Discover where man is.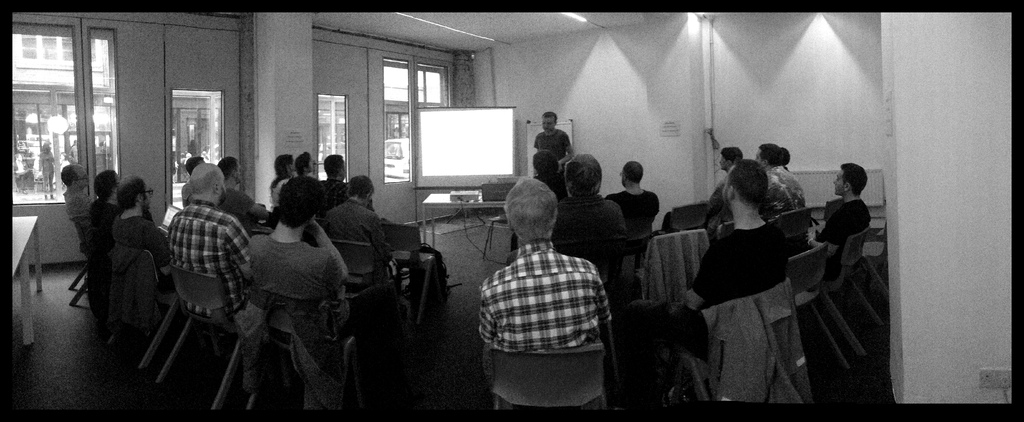
Discovered at 81, 166, 122, 257.
